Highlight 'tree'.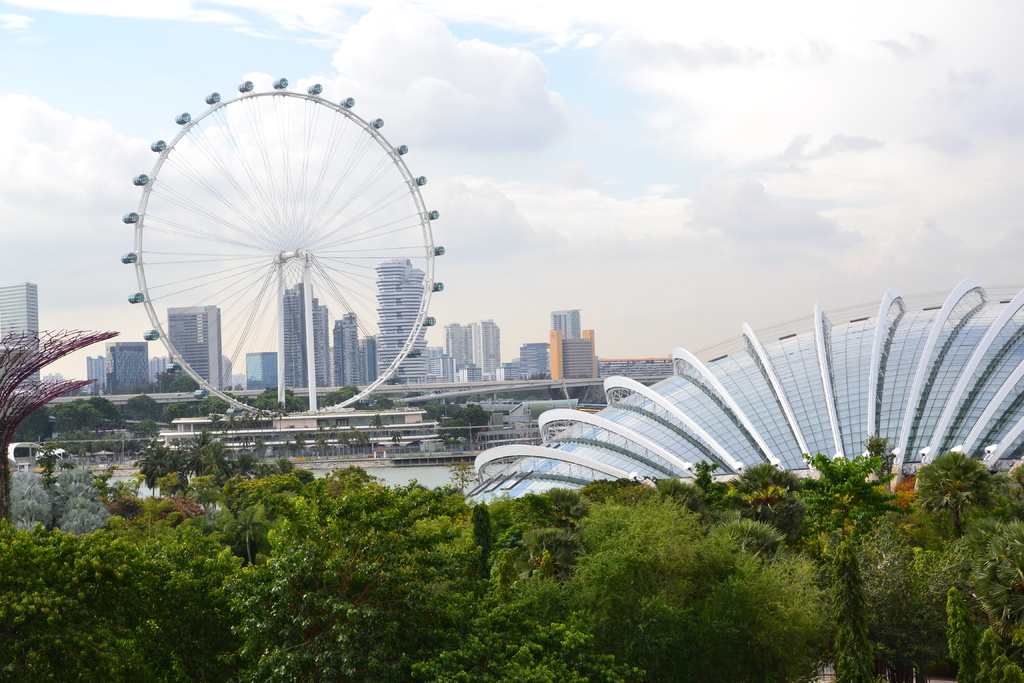
Highlighted region: <bbox>559, 488, 832, 680</bbox>.
